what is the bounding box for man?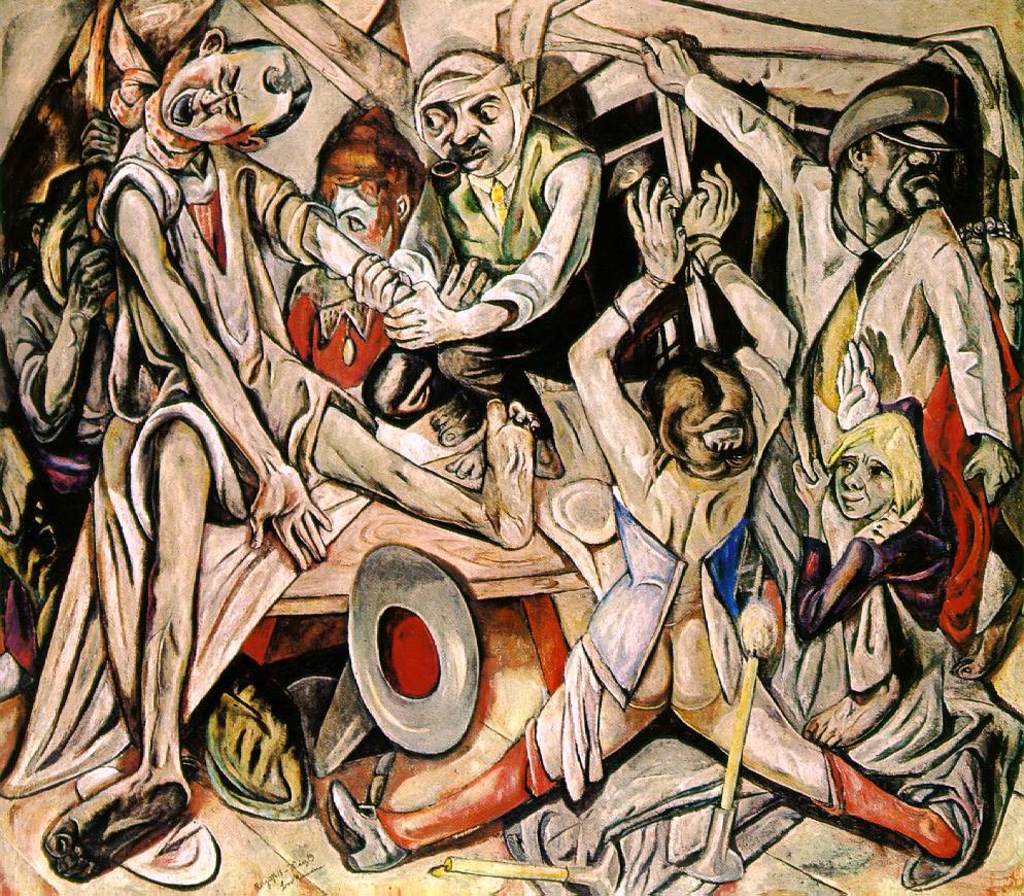
635/27/1020/755.
